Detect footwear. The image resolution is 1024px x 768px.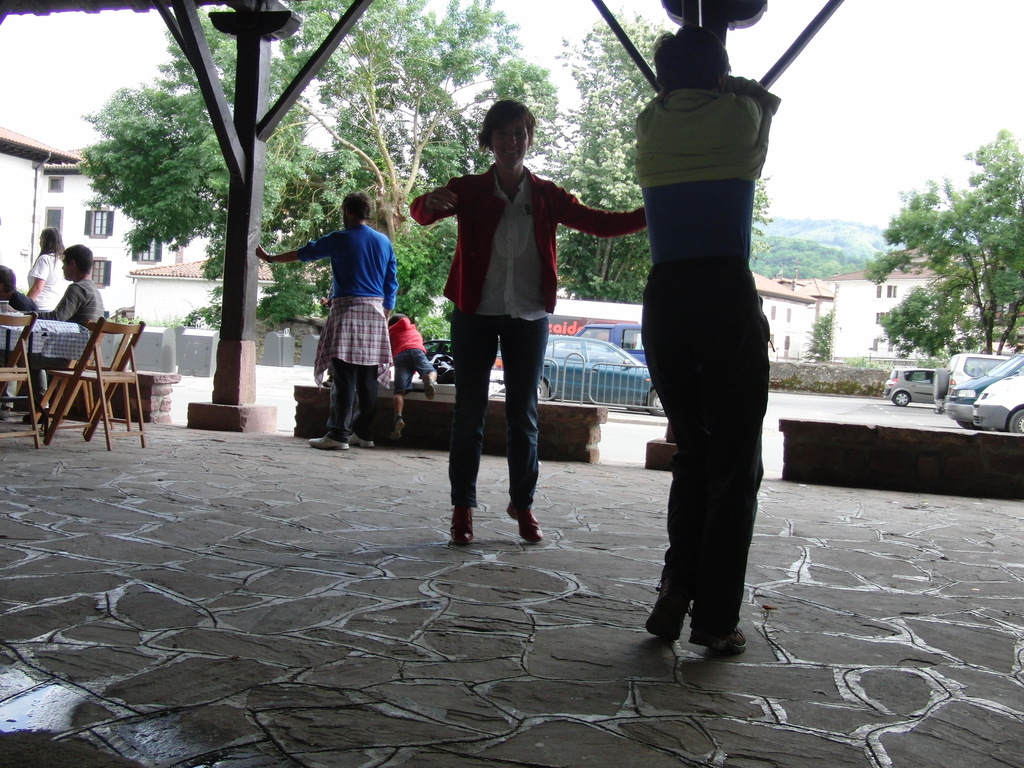
(503,498,543,543).
